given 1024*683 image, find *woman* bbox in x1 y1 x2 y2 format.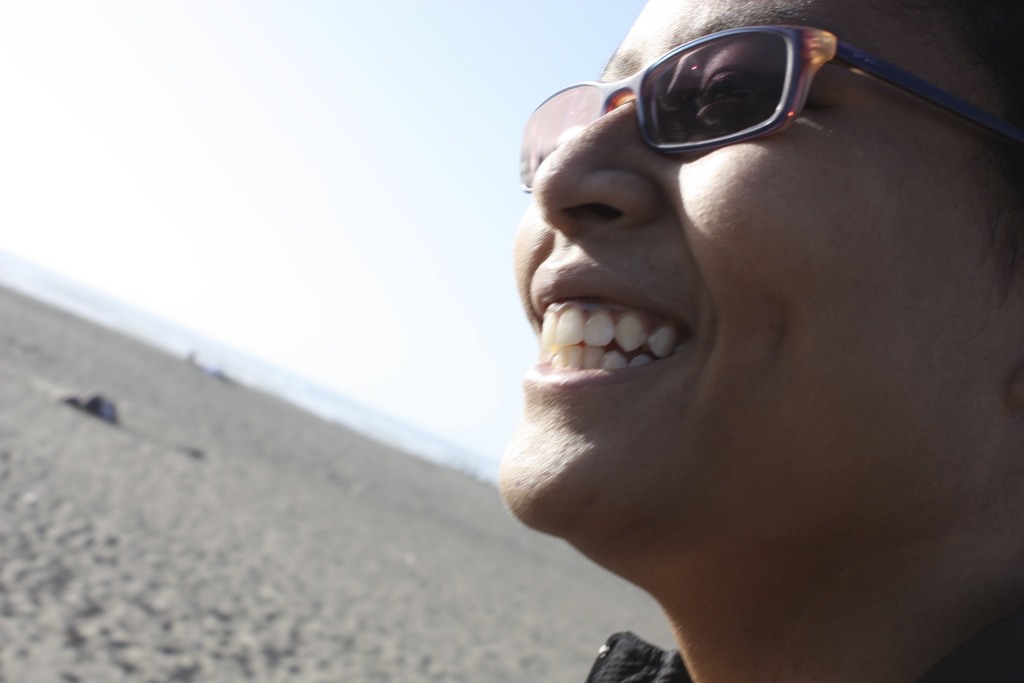
515 0 1023 682.
